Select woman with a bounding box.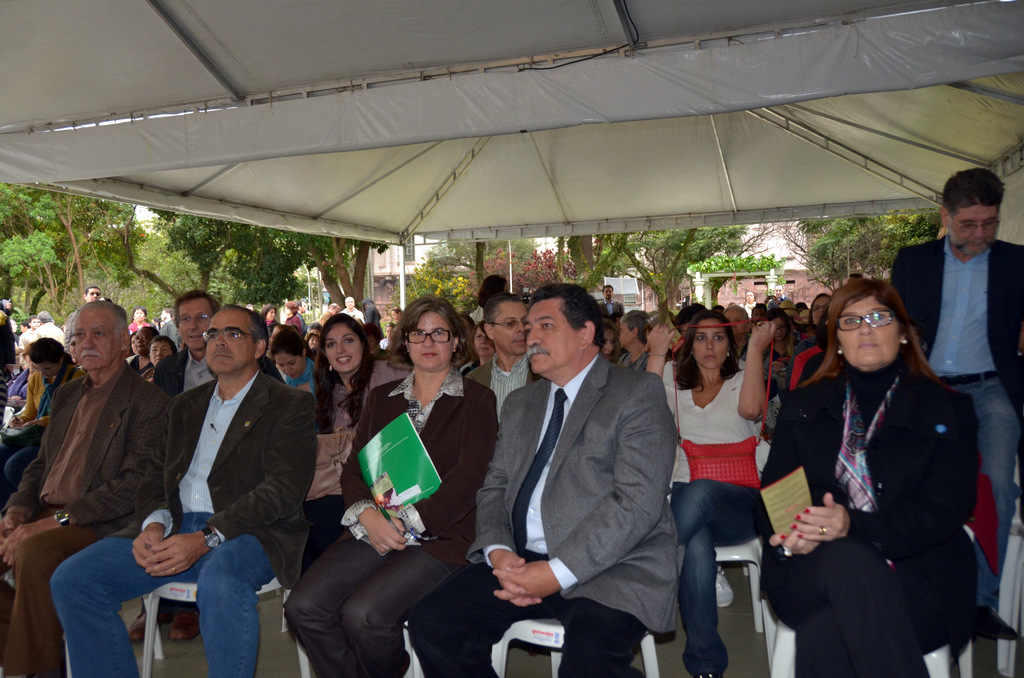
672, 300, 710, 332.
